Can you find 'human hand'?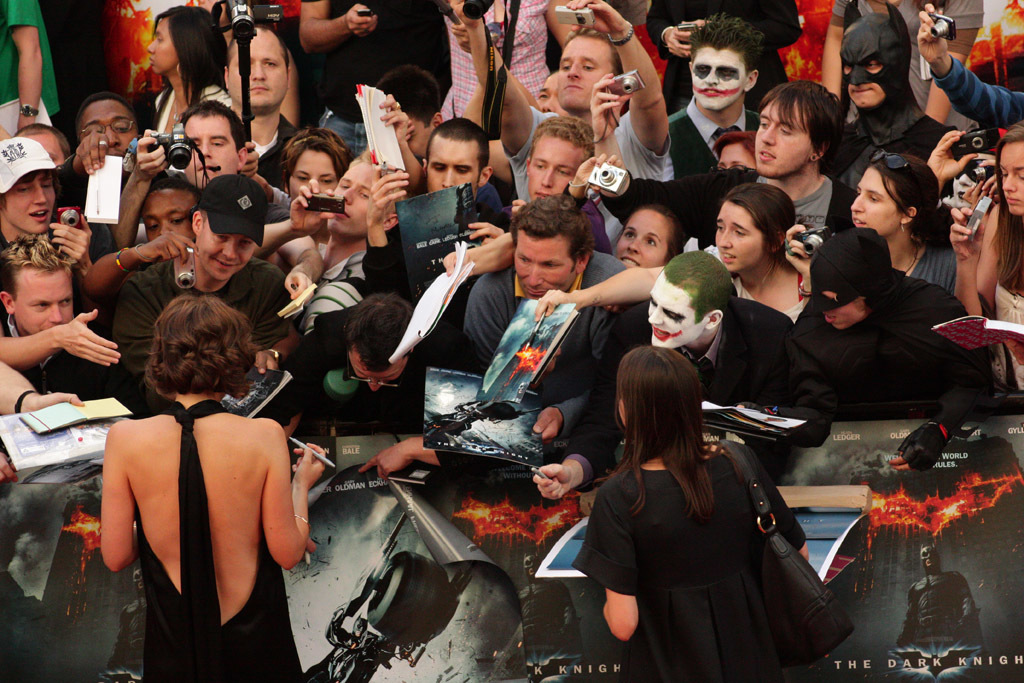
Yes, bounding box: BBox(531, 286, 580, 323).
